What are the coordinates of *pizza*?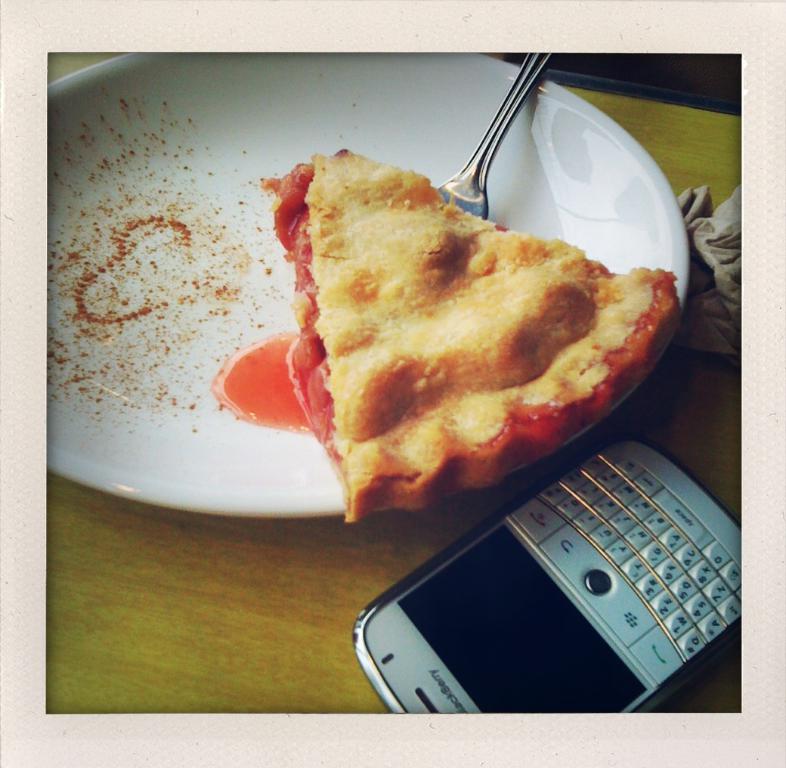
crop(277, 162, 679, 534).
